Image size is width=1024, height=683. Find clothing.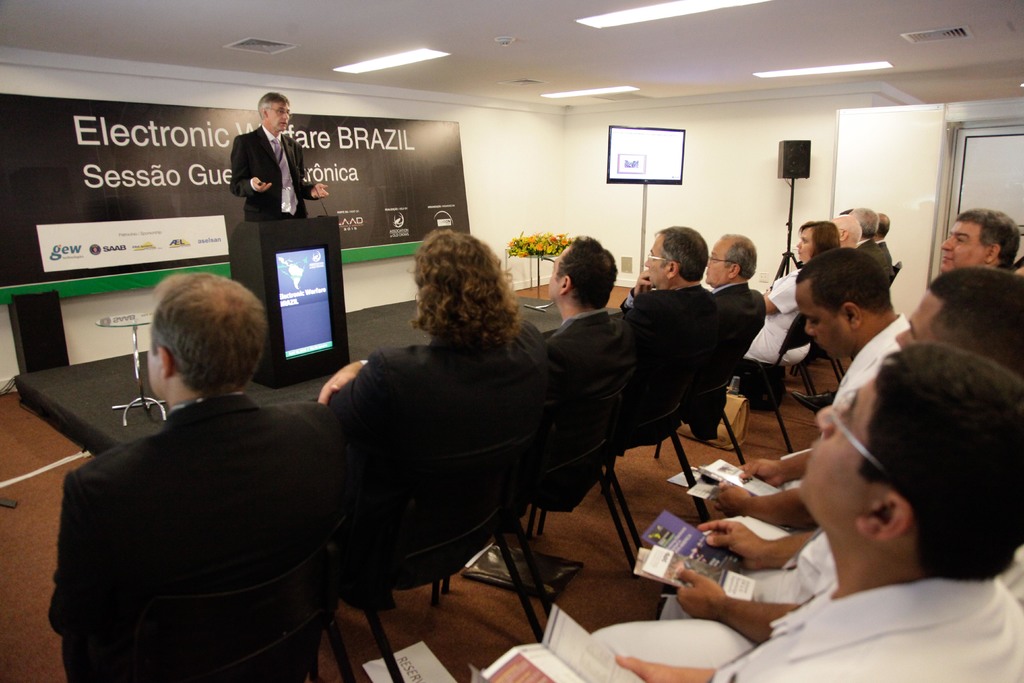
<bbox>231, 124, 314, 224</bbox>.
